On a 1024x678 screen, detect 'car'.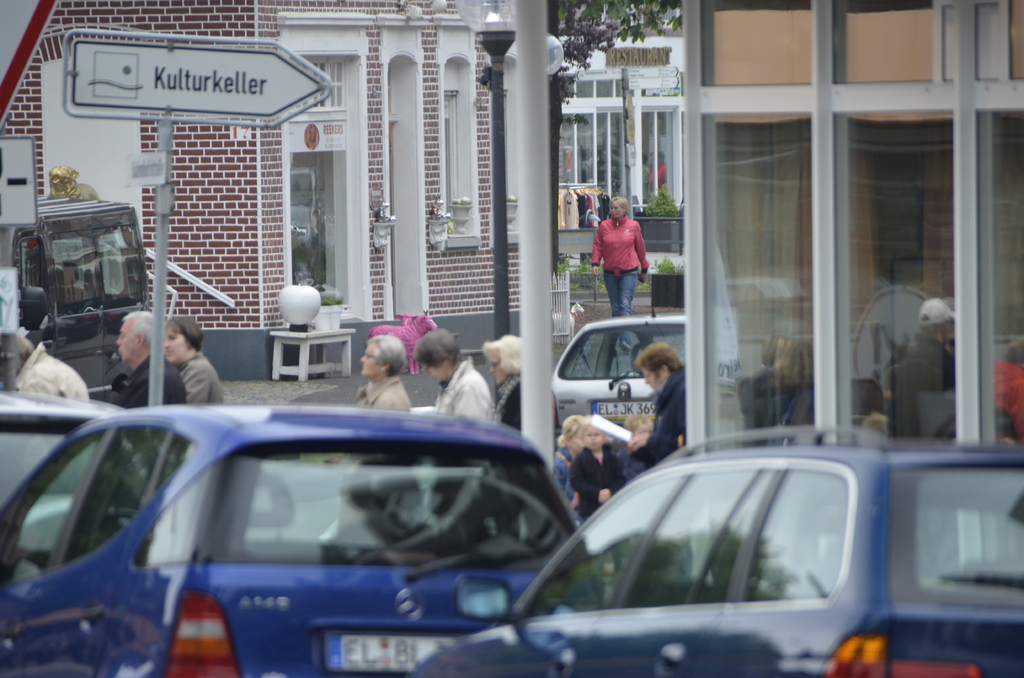
[403,422,1023,677].
